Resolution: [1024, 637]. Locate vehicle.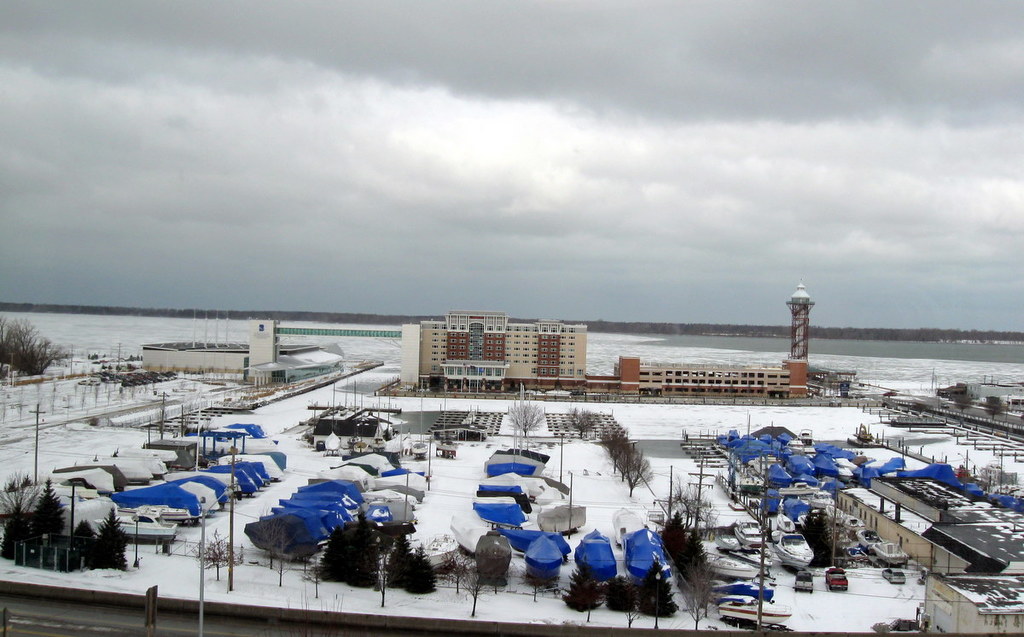
left=798, top=430, right=813, bottom=448.
